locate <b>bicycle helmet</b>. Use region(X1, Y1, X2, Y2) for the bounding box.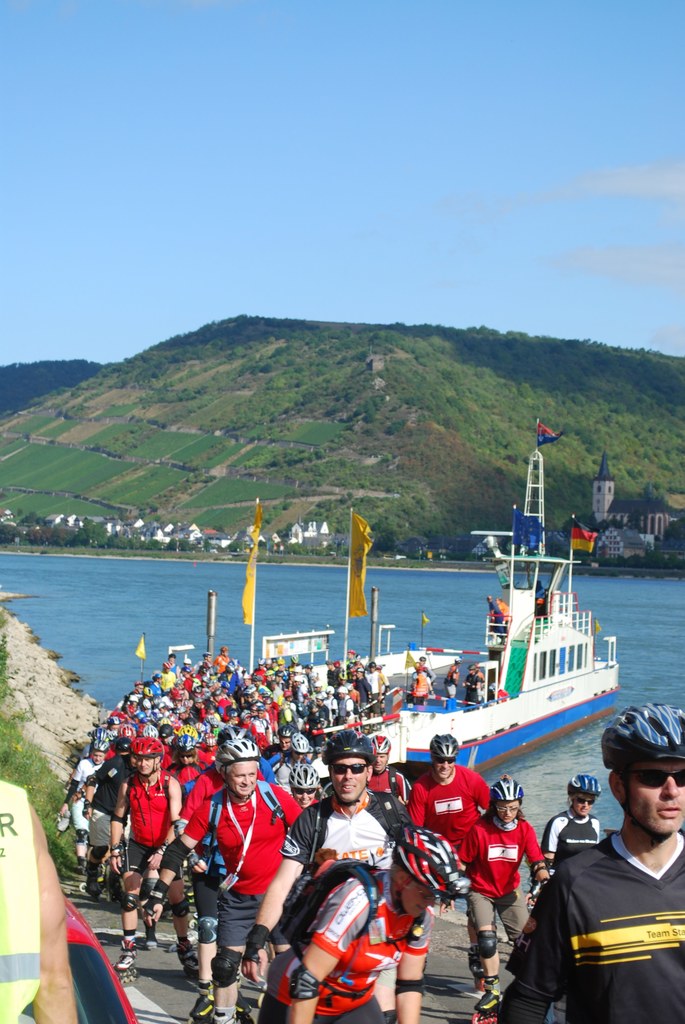
region(158, 724, 170, 735).
